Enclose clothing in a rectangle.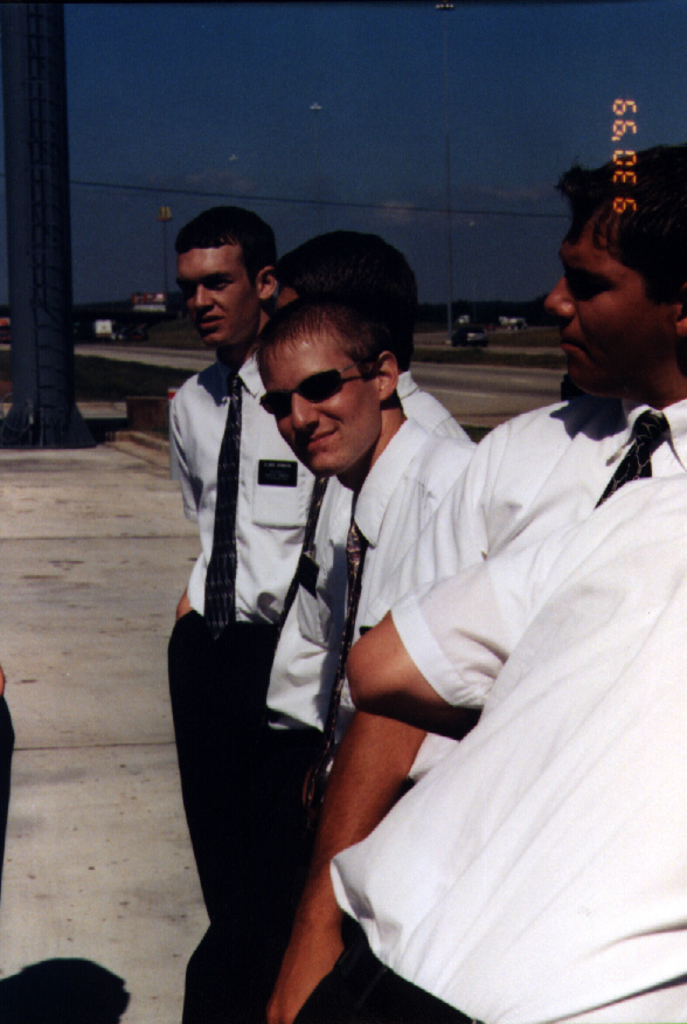
[x1=249, y1=450, x2=358, y2=770].
